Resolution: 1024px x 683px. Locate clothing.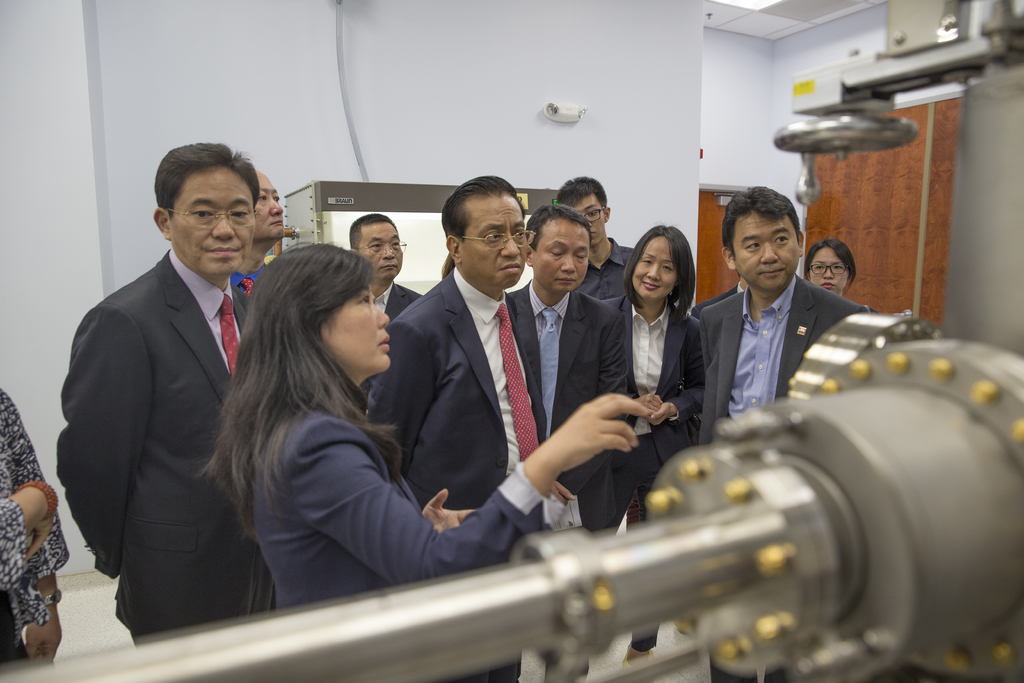
x1=361 y1=260 x2=552 y2=528.
